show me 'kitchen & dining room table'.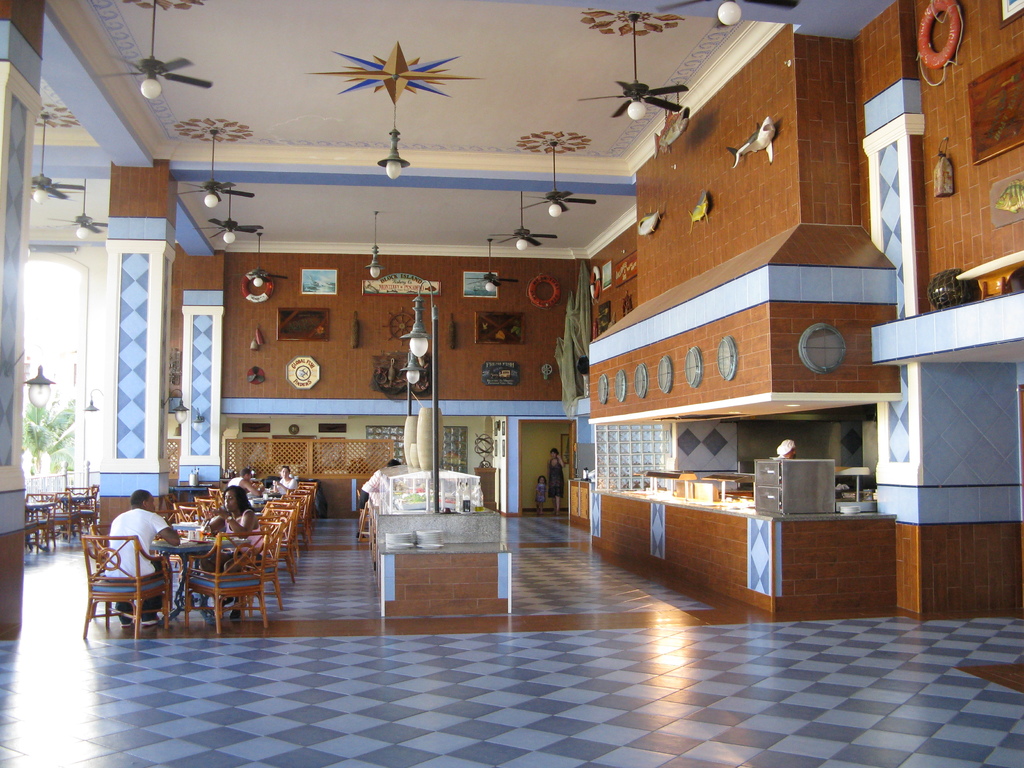
'kitchen & dining room table' is here: crop(82, 516, 289, 644).
